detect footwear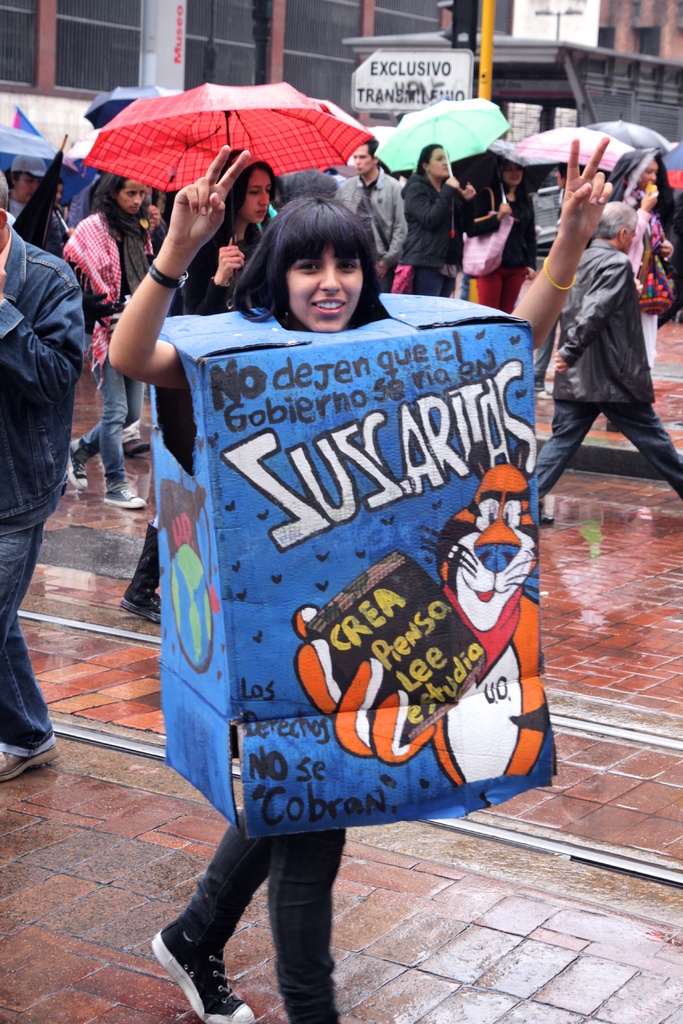
<bbox>126, 438, 152, 460</bbox>
